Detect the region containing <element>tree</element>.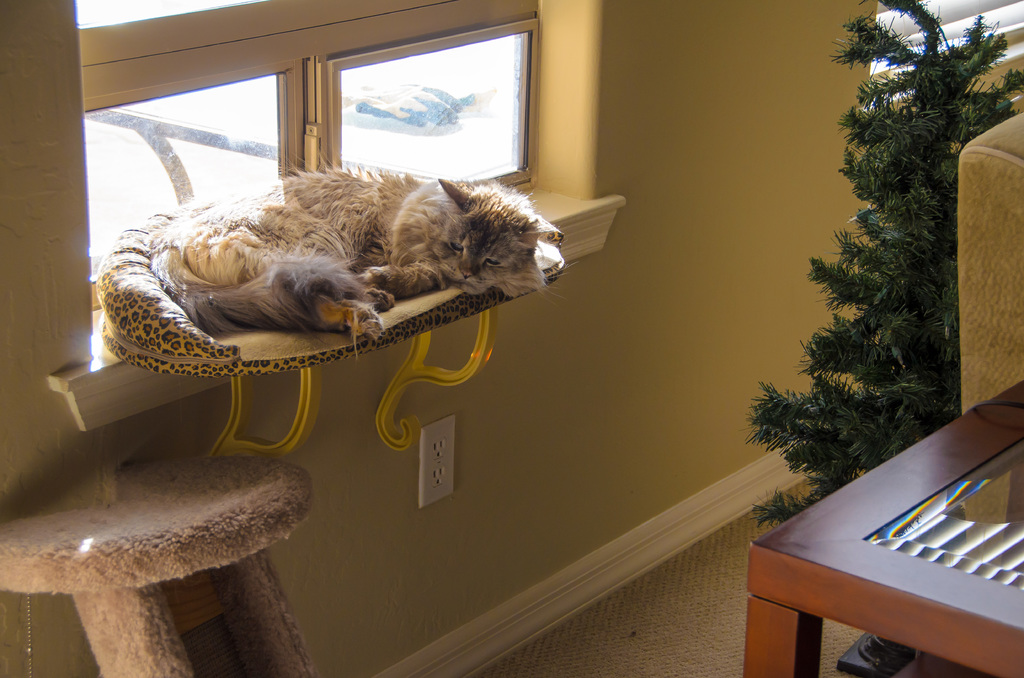
l=761, t=20, r=1000, b=519.
